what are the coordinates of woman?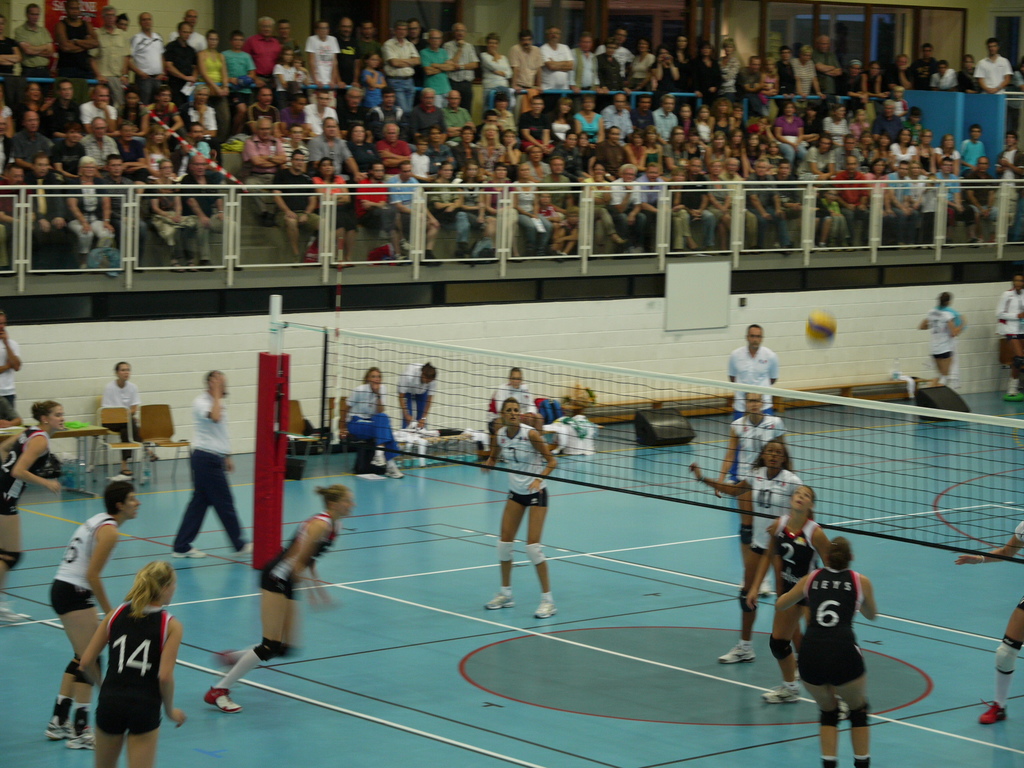
627,132,646,166.
